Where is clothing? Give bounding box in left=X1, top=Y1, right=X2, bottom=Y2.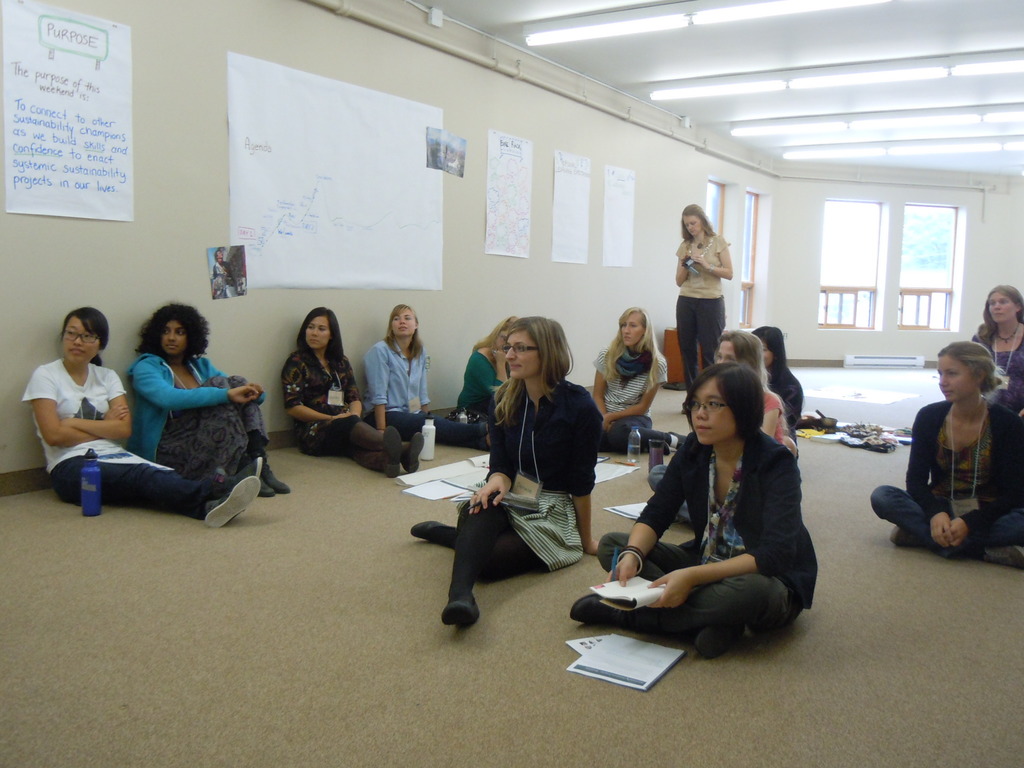
left=360, top=333, right=489, bottom=445.
